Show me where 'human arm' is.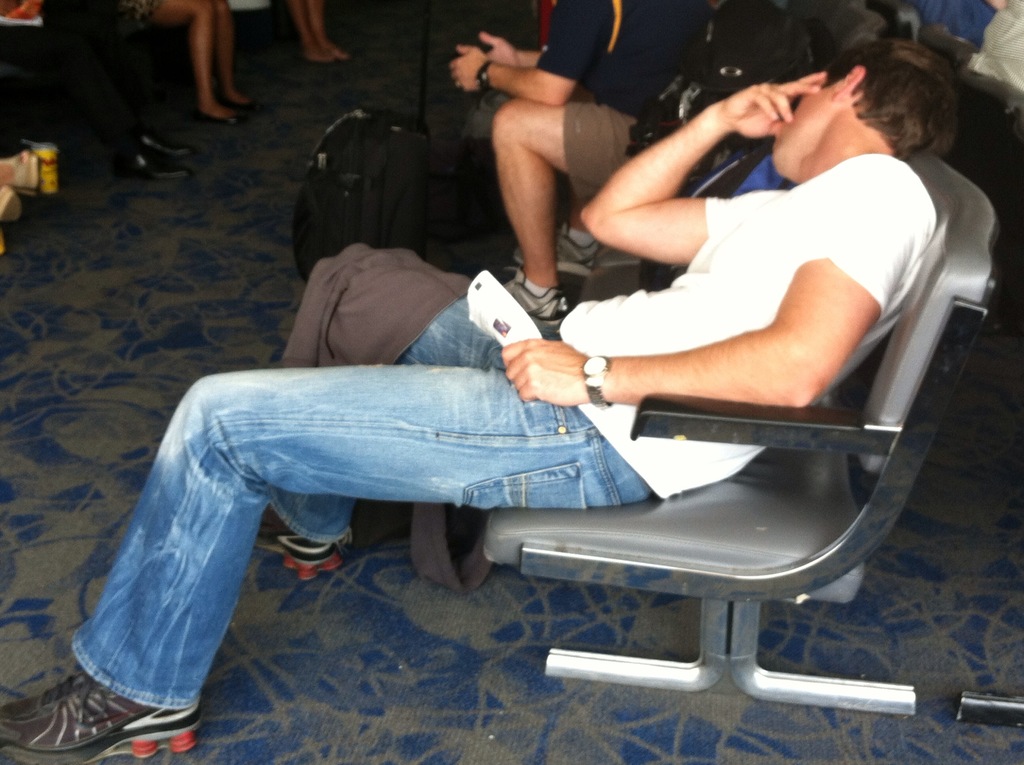
'human arm' is at region(451, 0, 596, 102).
